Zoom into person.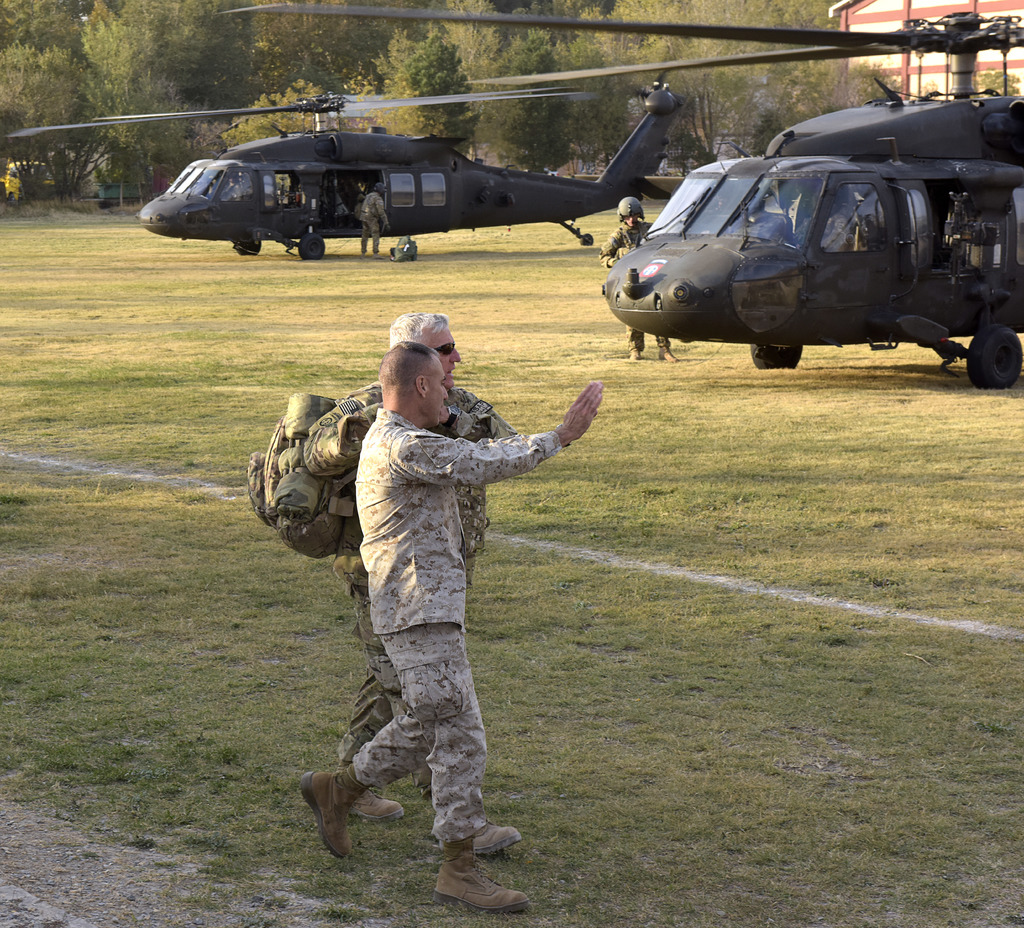
Zoom target: 304:344:601:917.
